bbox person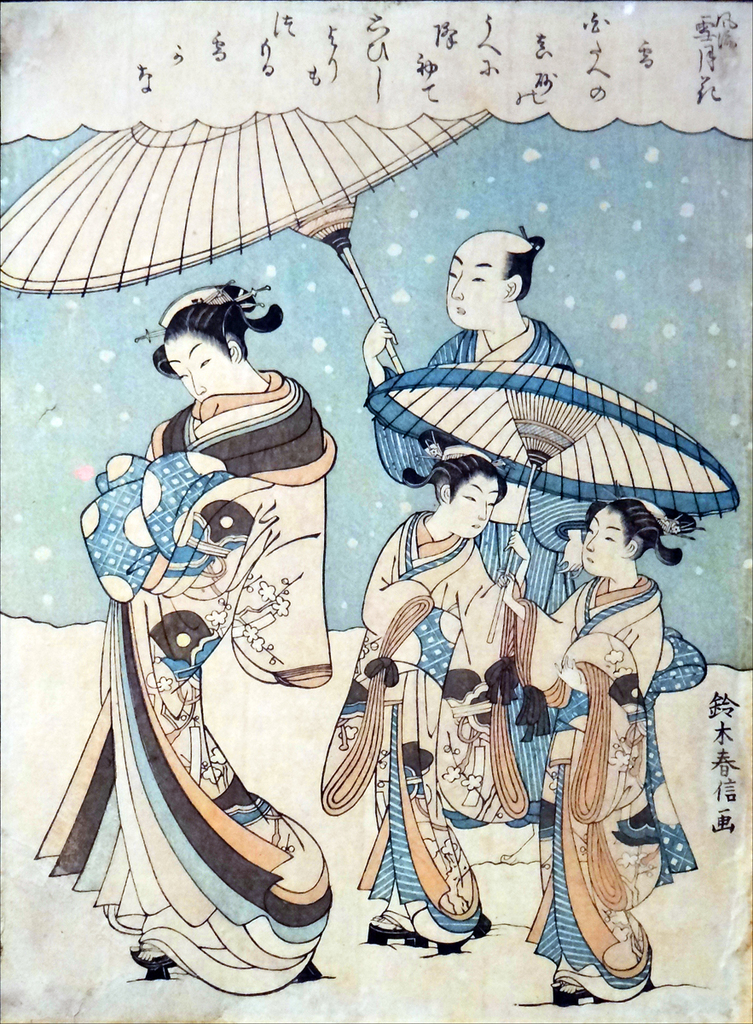
crop(36, 285, 339, 976)
